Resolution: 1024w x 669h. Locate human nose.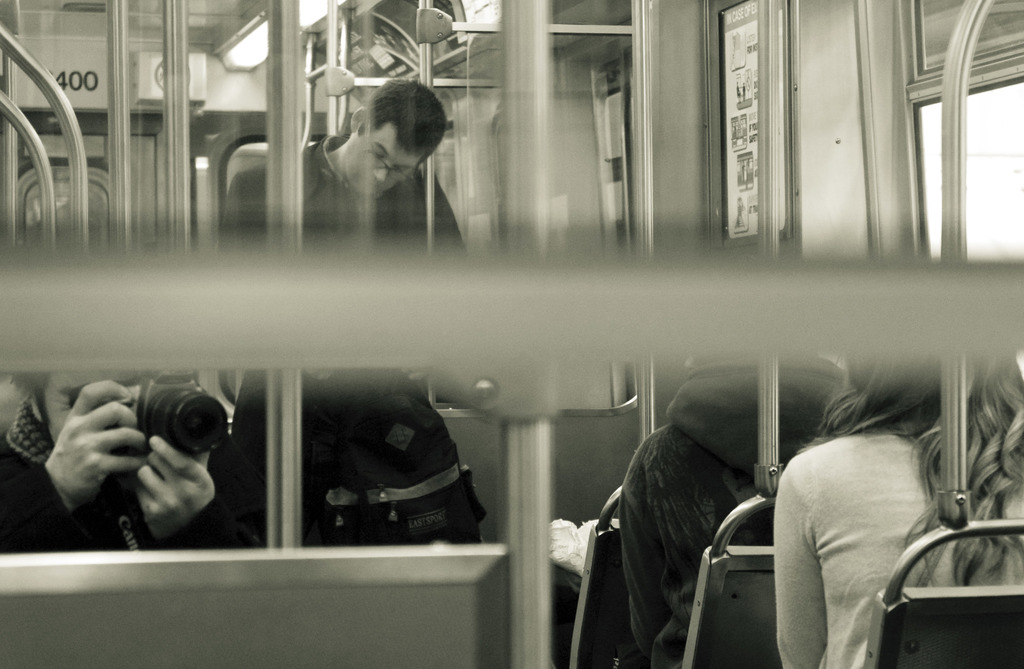
<box>369,160,392,181</box>.
